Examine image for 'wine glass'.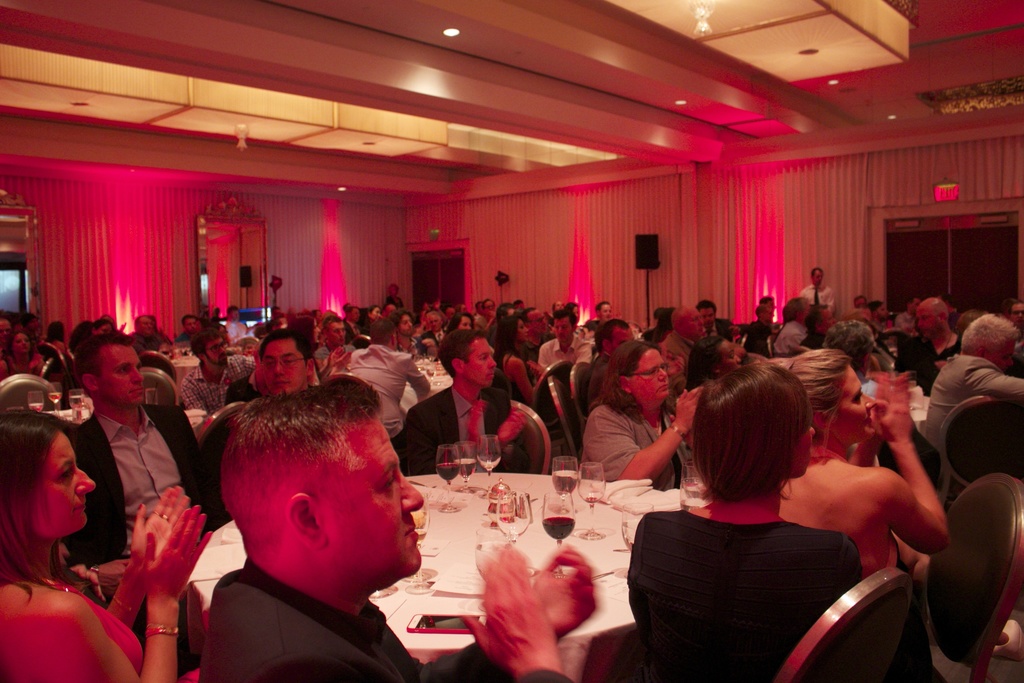
Examination result: (x1=474, y1=432, x2=500, y2=486).
